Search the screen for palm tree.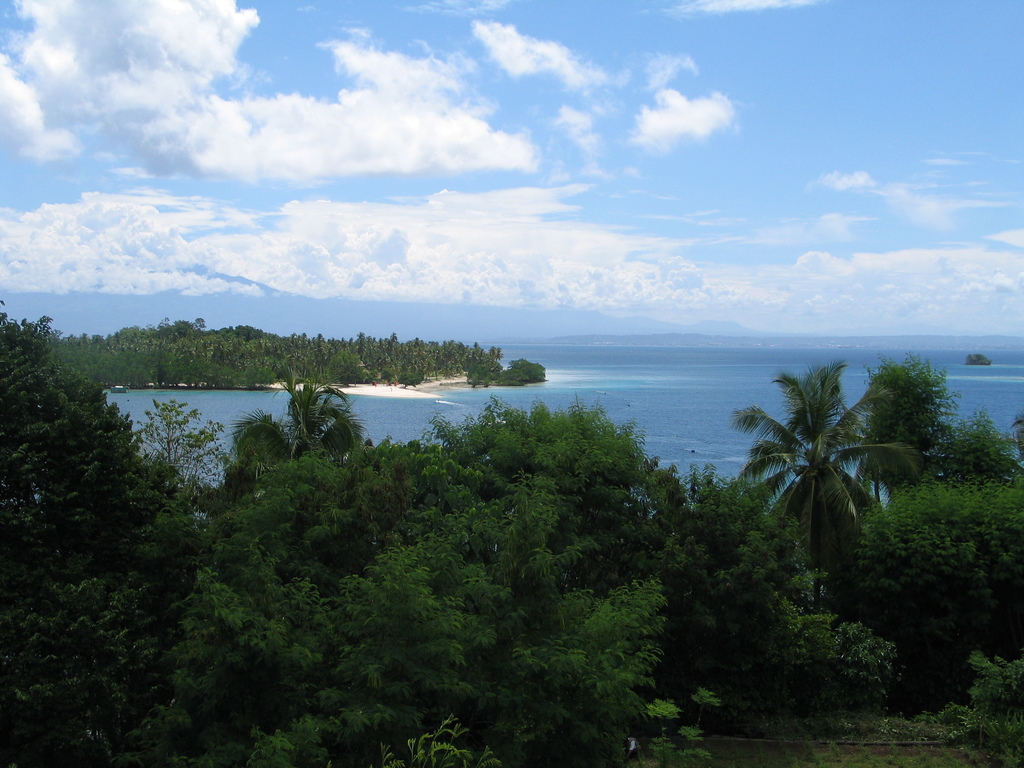
Found at x1=229, y1=364, x2=360, y2=489.
